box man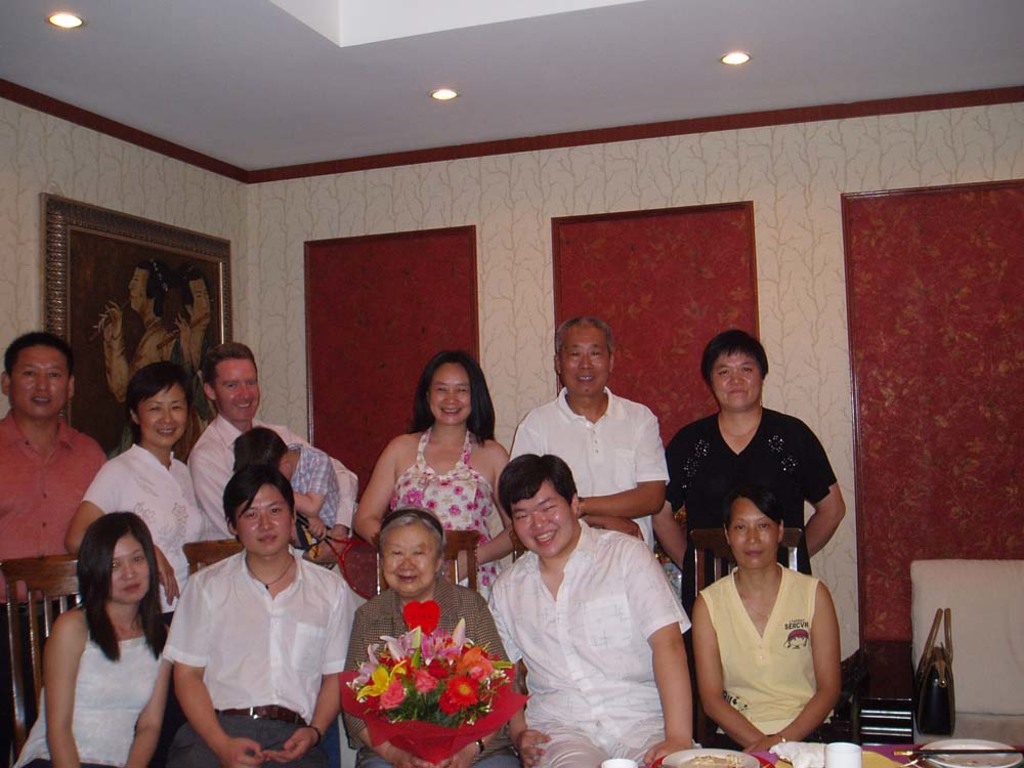
146,439,345,767
